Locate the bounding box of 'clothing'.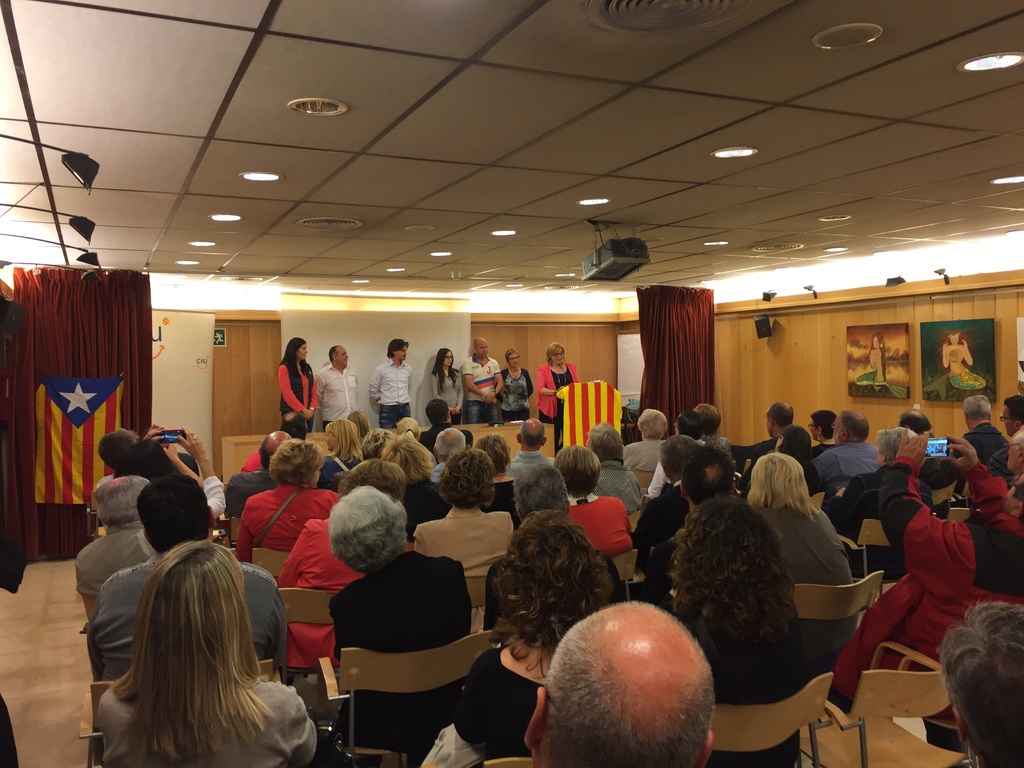
Bounding box: [312,364,355,425].
